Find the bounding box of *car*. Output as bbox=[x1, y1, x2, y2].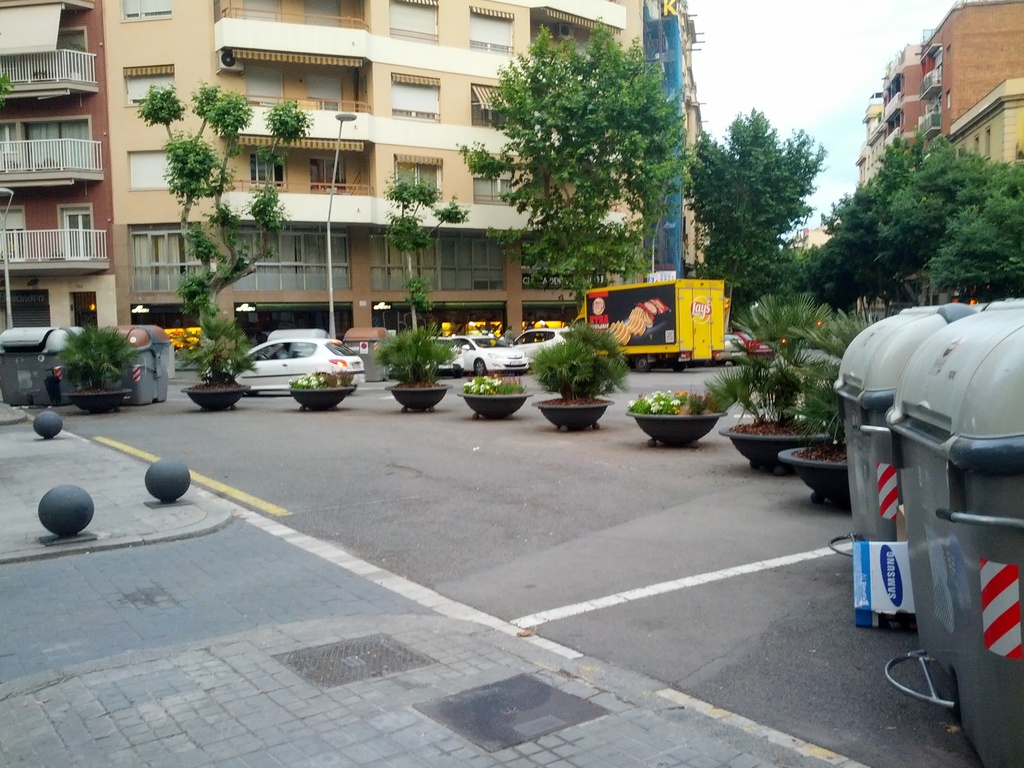
bbox=[738, 326, 776, 361].
